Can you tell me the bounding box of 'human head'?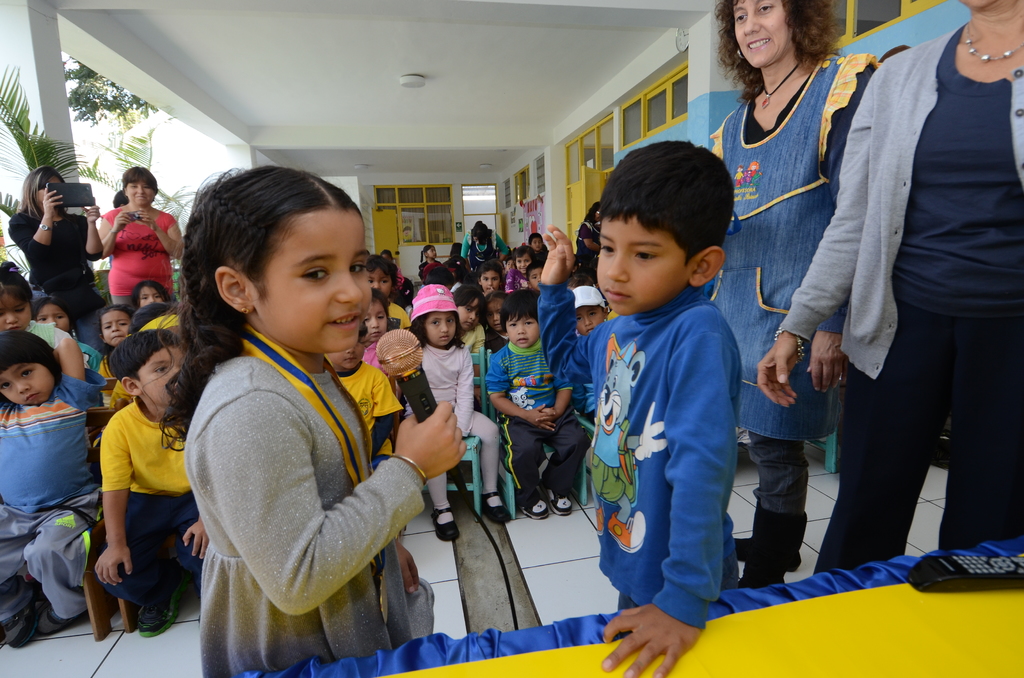
[122, 164, 156, 204].
